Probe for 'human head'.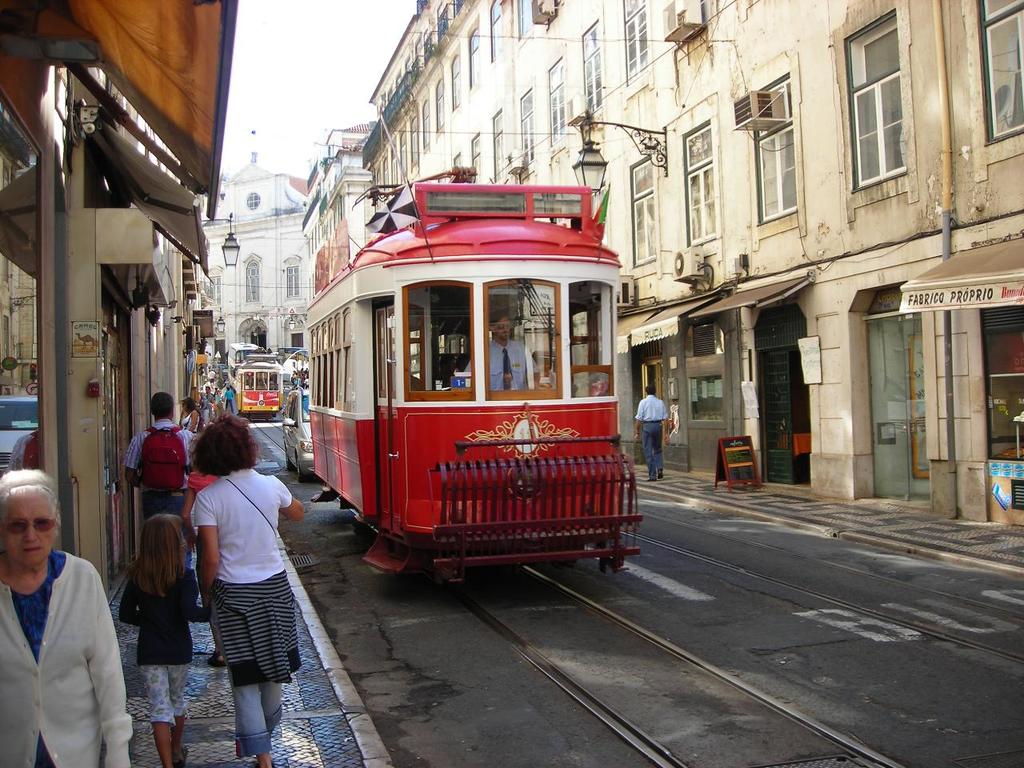
Probe result: rect(486, 314, 508, 344).
